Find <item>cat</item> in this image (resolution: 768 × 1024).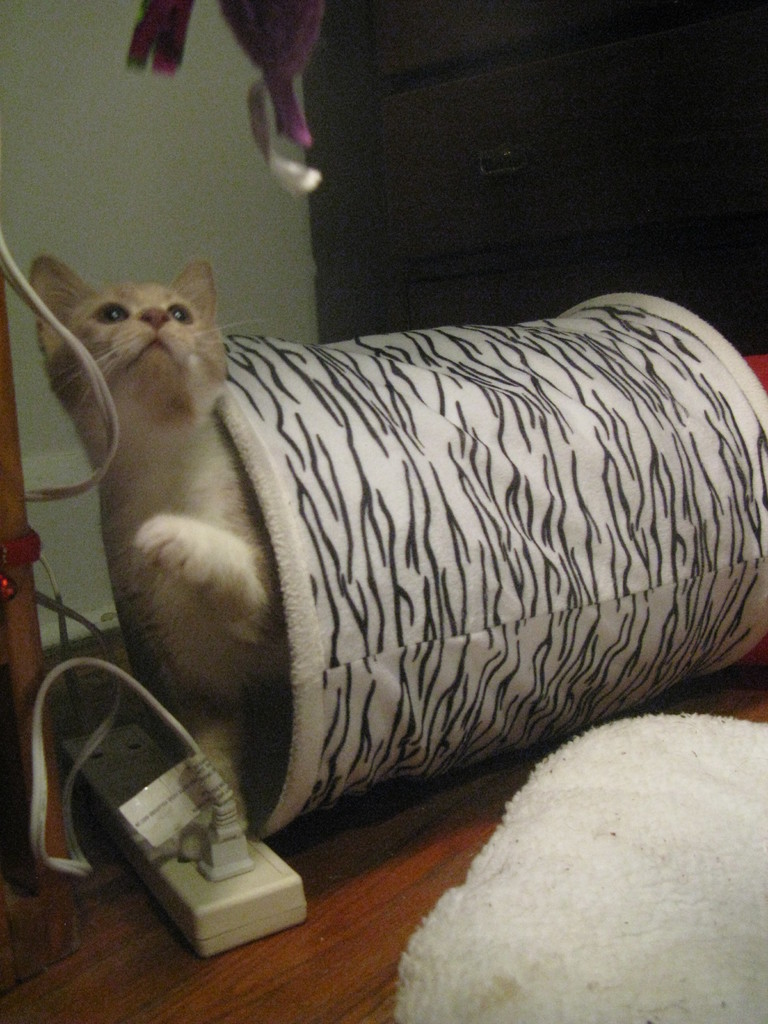
detection(23, 251, 268, 798).
